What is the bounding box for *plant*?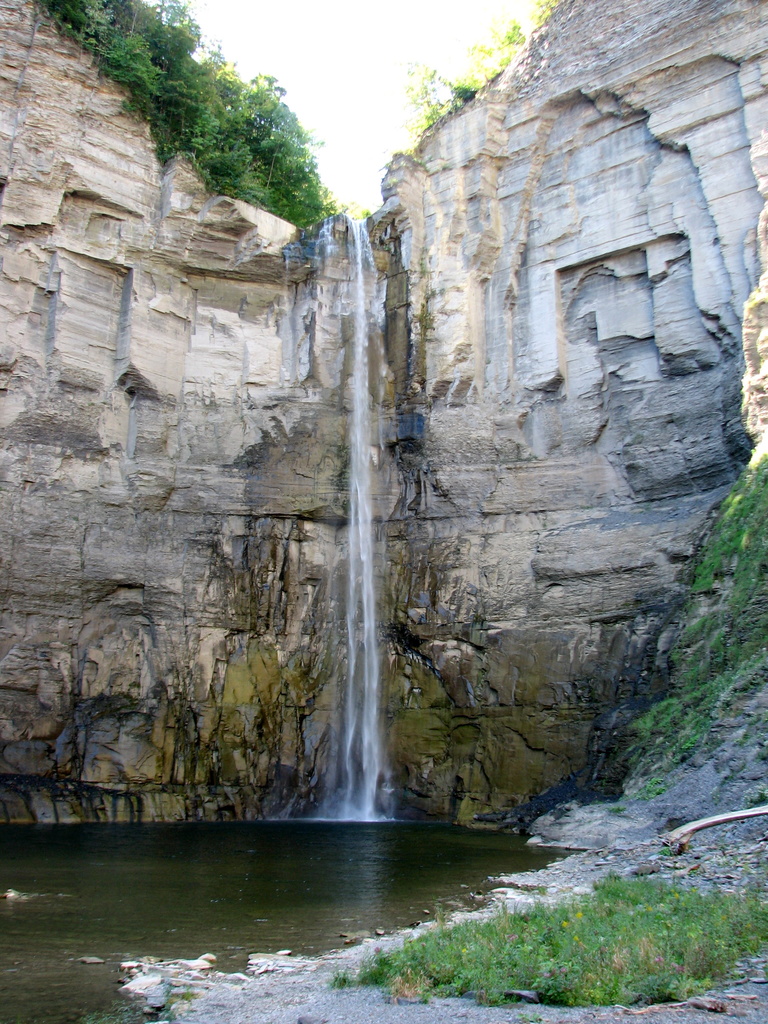
<box>76,982,202,1023</box>.
